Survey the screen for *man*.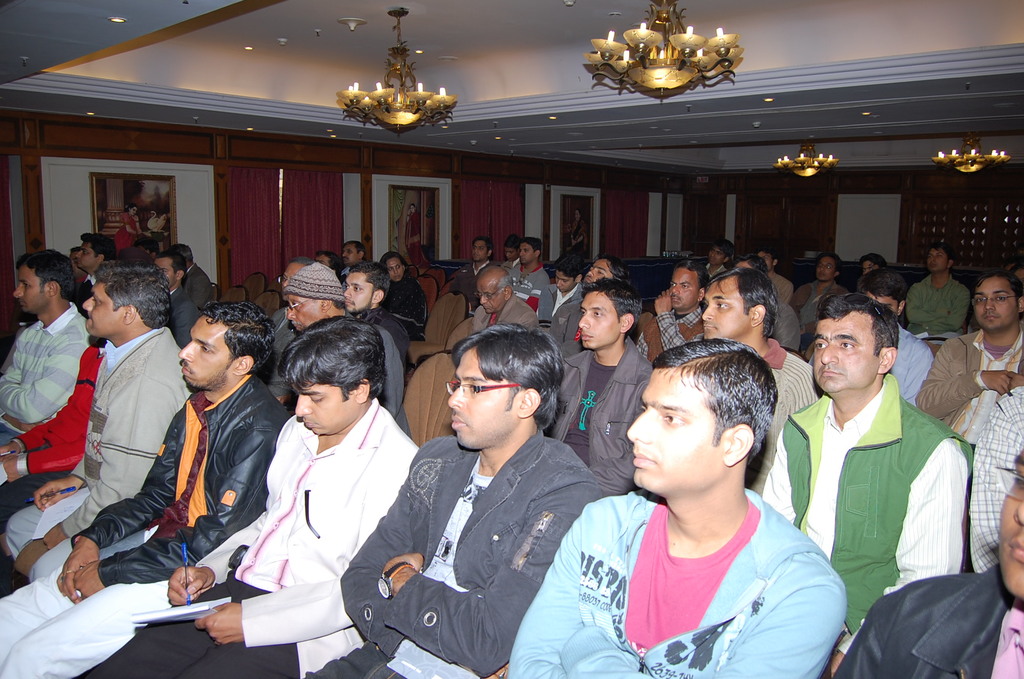
Survey found: <region>638, 262, 703, 377</region>.
